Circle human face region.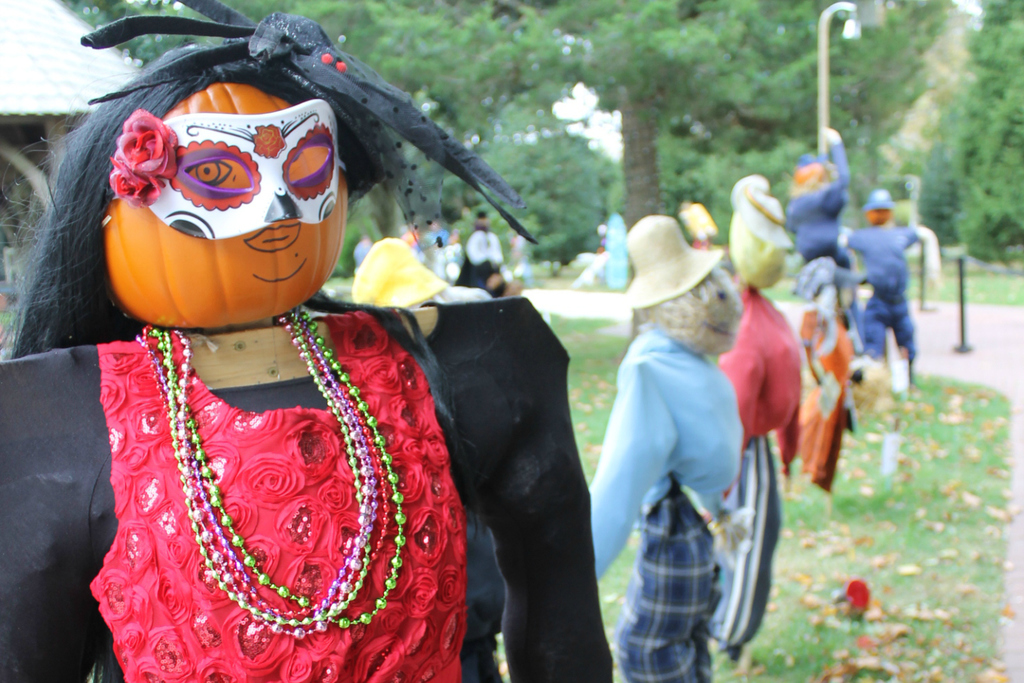
Region: locate(103, 78, 351, 329).
